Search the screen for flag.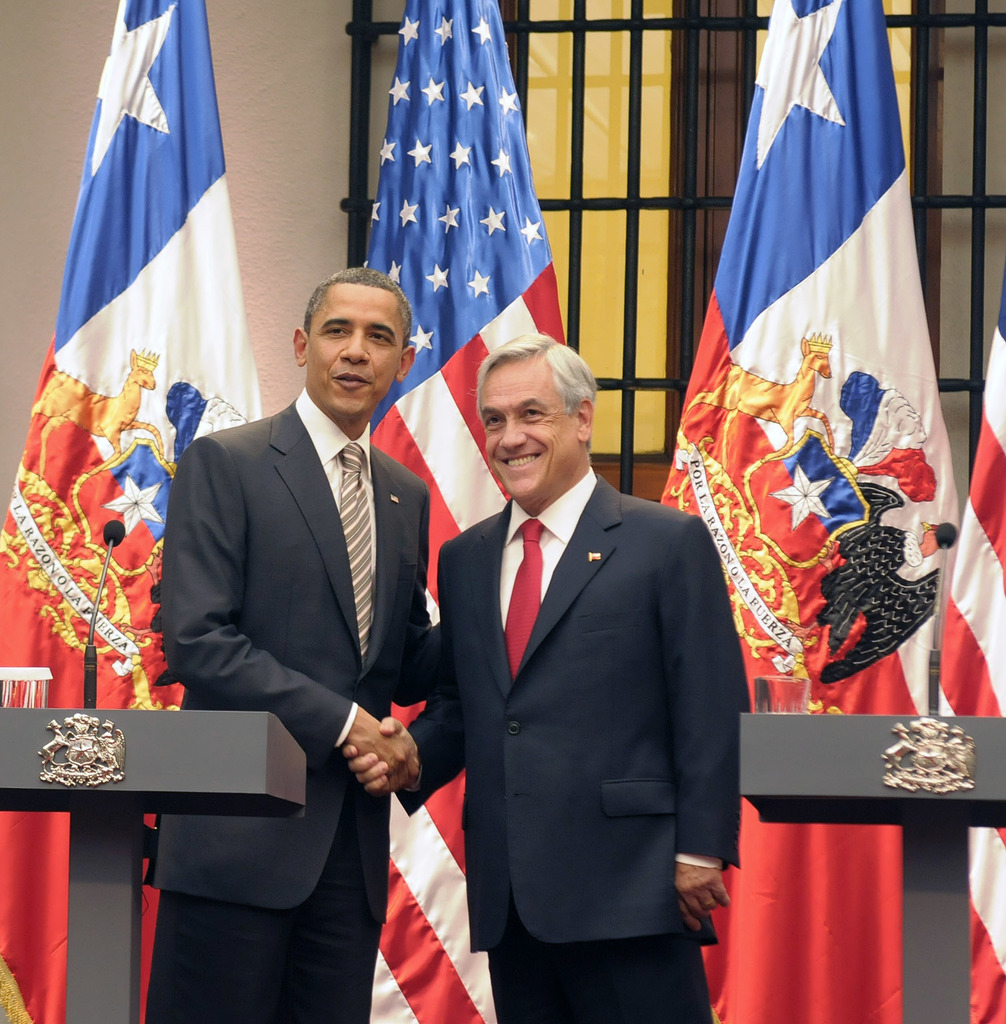
Found at 652:0:918:1023.
